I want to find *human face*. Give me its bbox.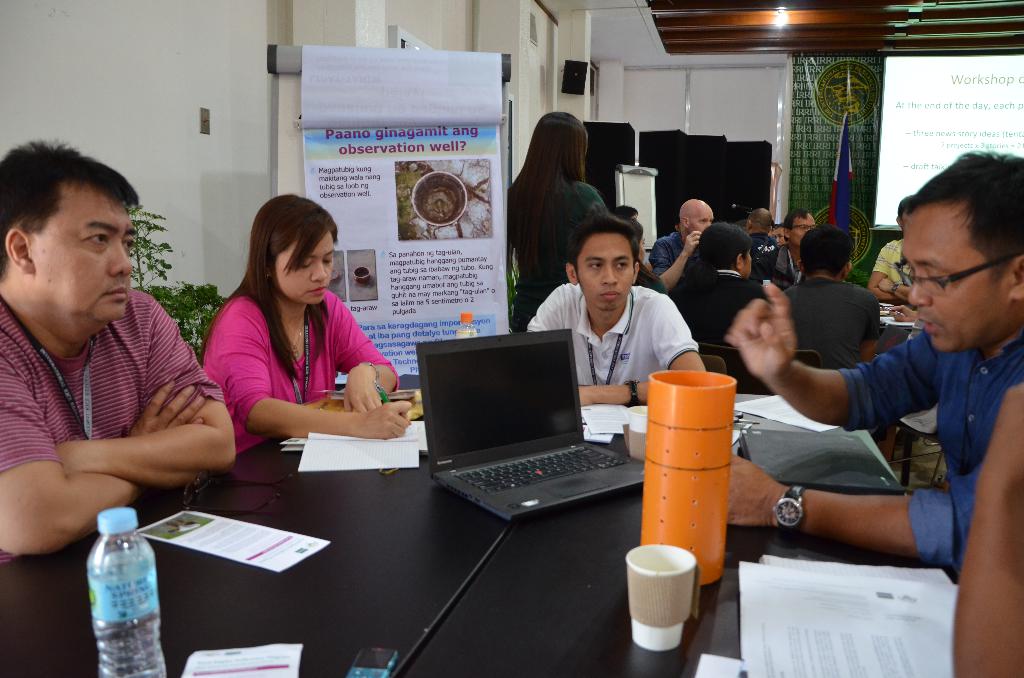
x1=37, y1=202, x2=137, y2=317.
